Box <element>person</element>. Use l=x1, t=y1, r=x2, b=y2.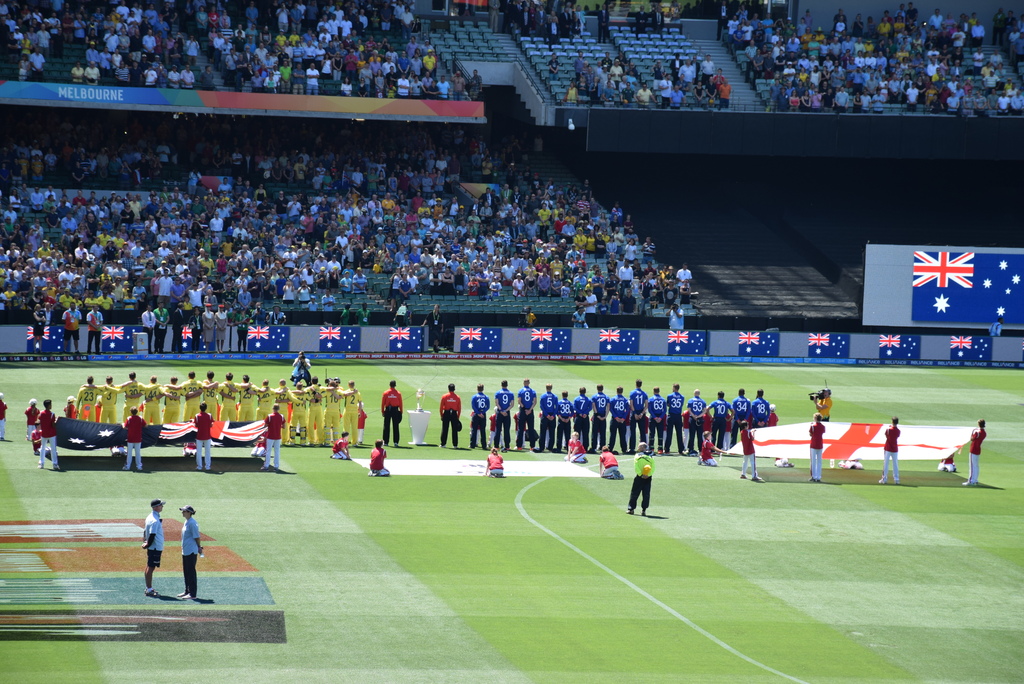
l=0, t=388, r=12, b=443.
